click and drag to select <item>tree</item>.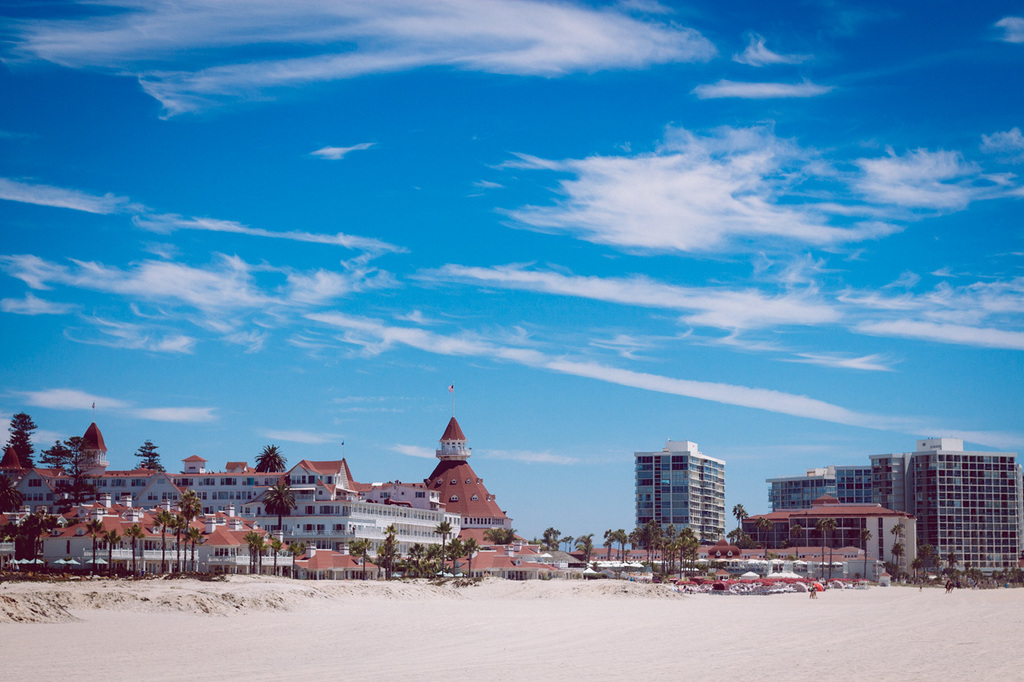
Selection: l=442, t=532, r=470, b=580.
